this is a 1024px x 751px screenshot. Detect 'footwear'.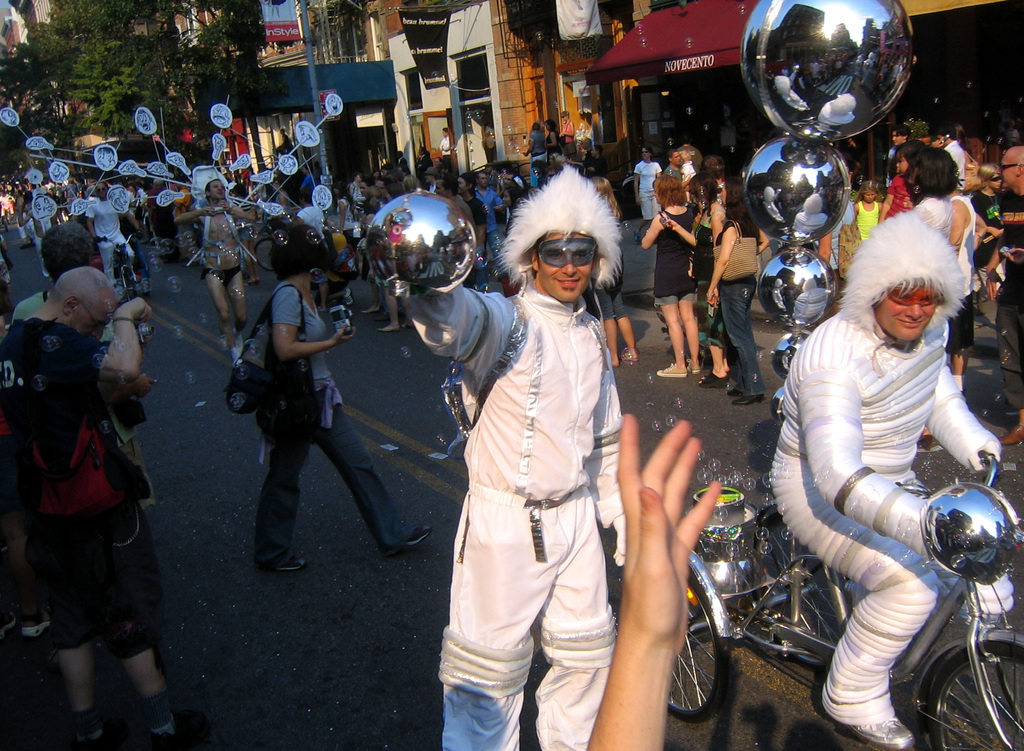
pyautogui.locateOnScreen(701, 367, 726, 375).
